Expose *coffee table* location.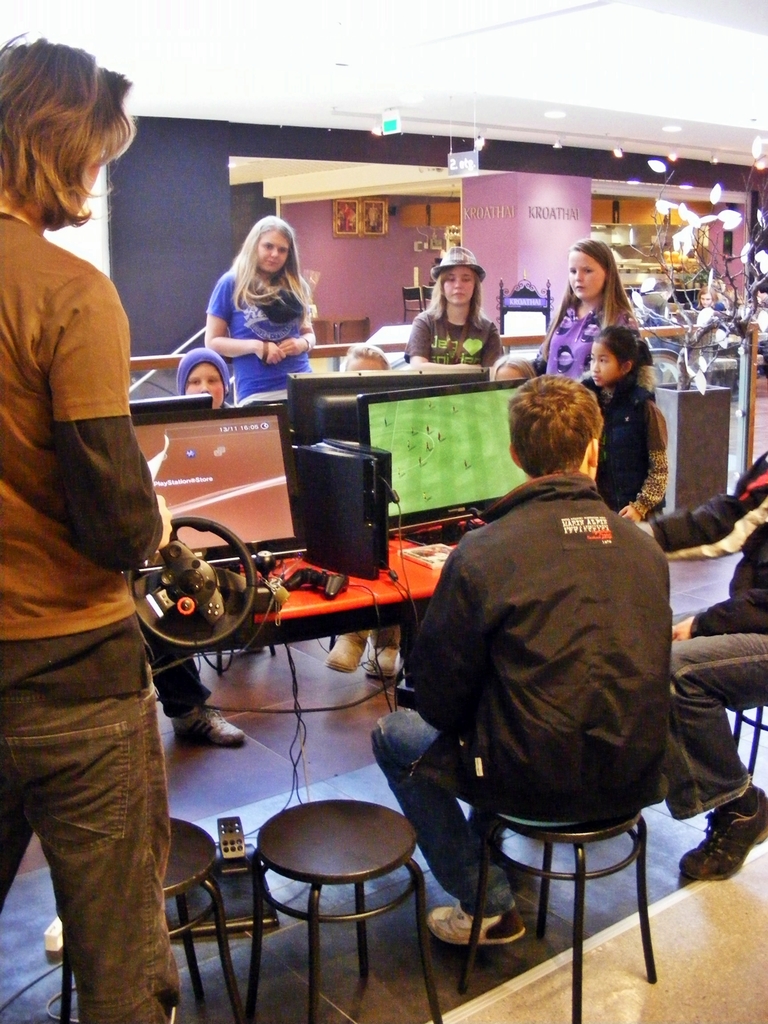
Exposed at Rect(202, 769, 471, 998).
